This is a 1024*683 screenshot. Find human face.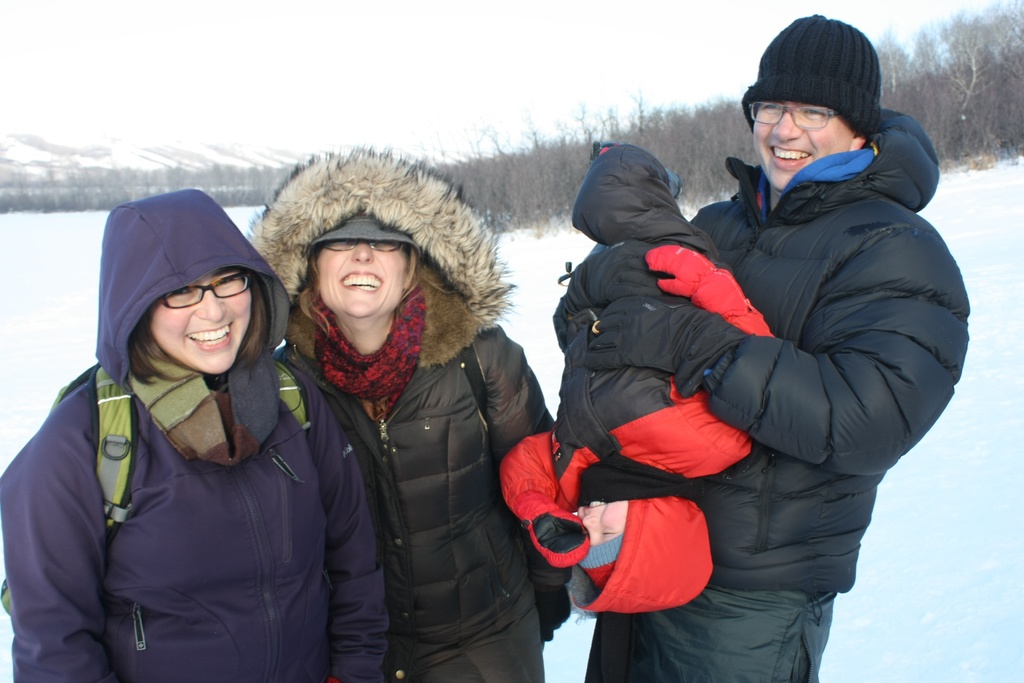
Bounding box: {"left": 150, "top": 272, "right": 252, "bottom": 374}.
